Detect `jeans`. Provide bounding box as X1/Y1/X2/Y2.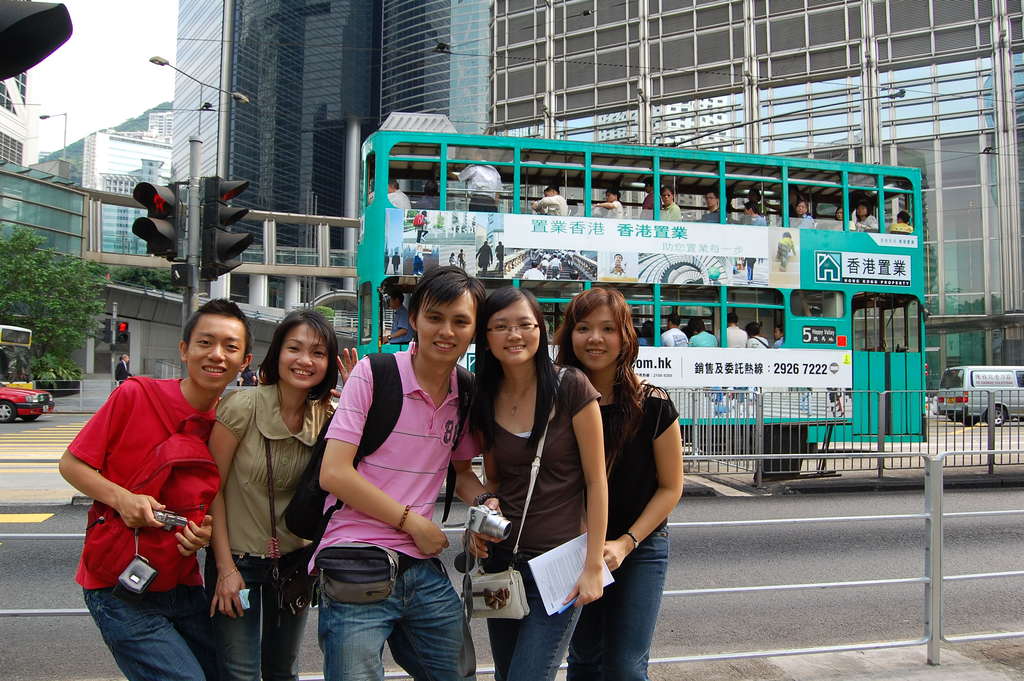
78/589/209/680.
